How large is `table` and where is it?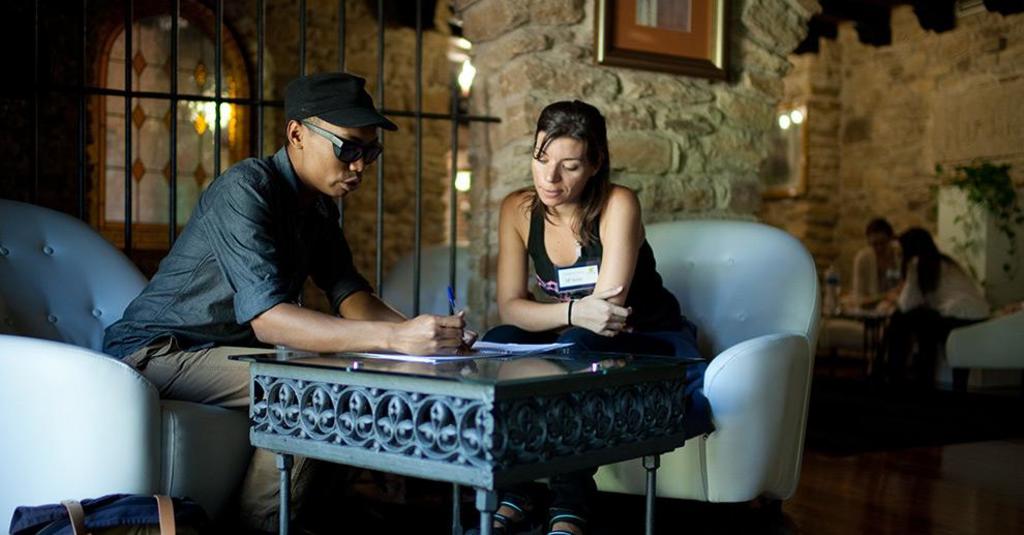
Bounding box: pyautogui.locateOnScreen(227, 318, 788, 514).
